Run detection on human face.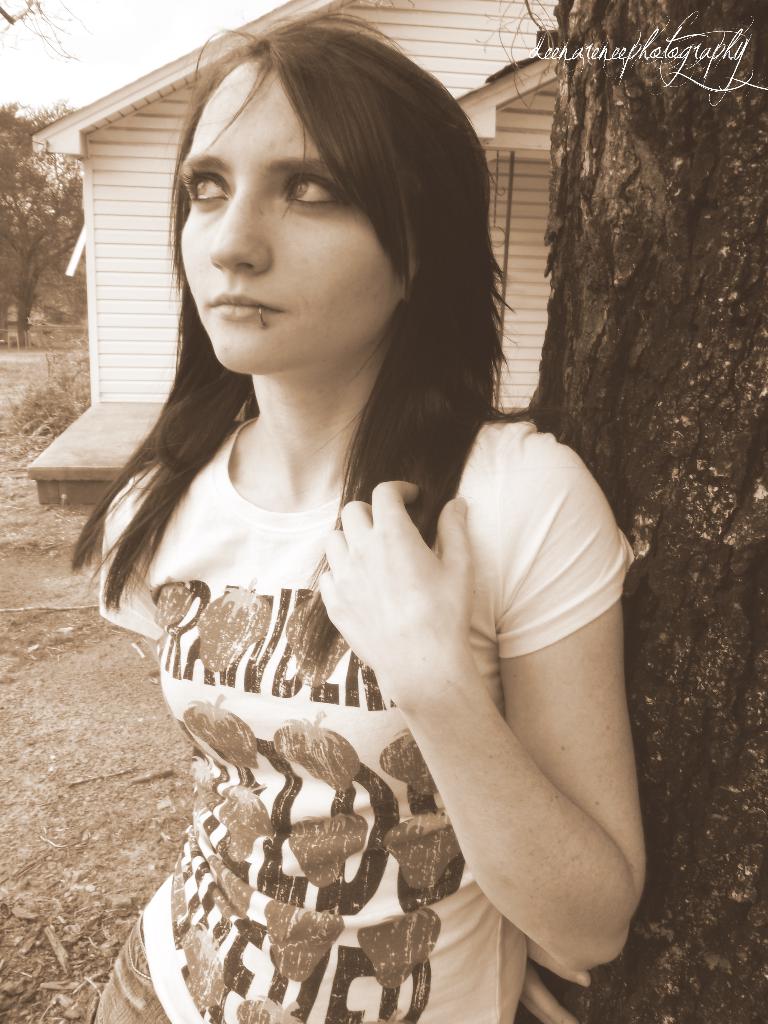
Result: bbox(178, 53, 402, 378).
